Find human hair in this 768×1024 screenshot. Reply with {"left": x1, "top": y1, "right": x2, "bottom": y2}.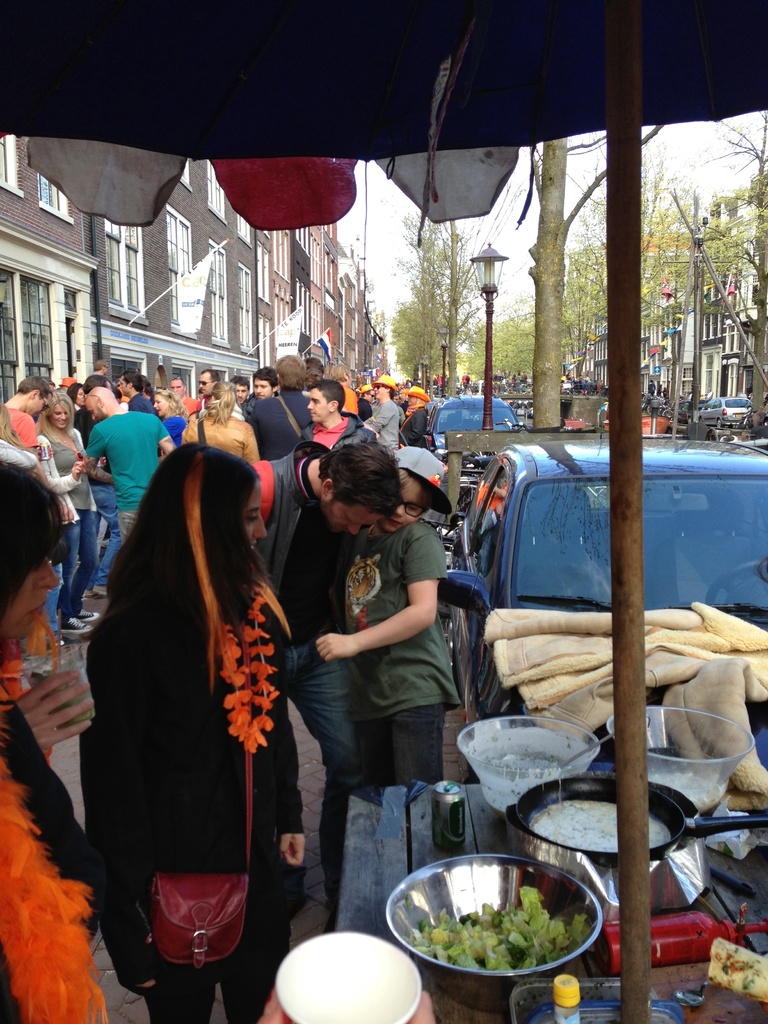
{"left": 44, "top": 390, "right": 72, "bottom": 433}.
